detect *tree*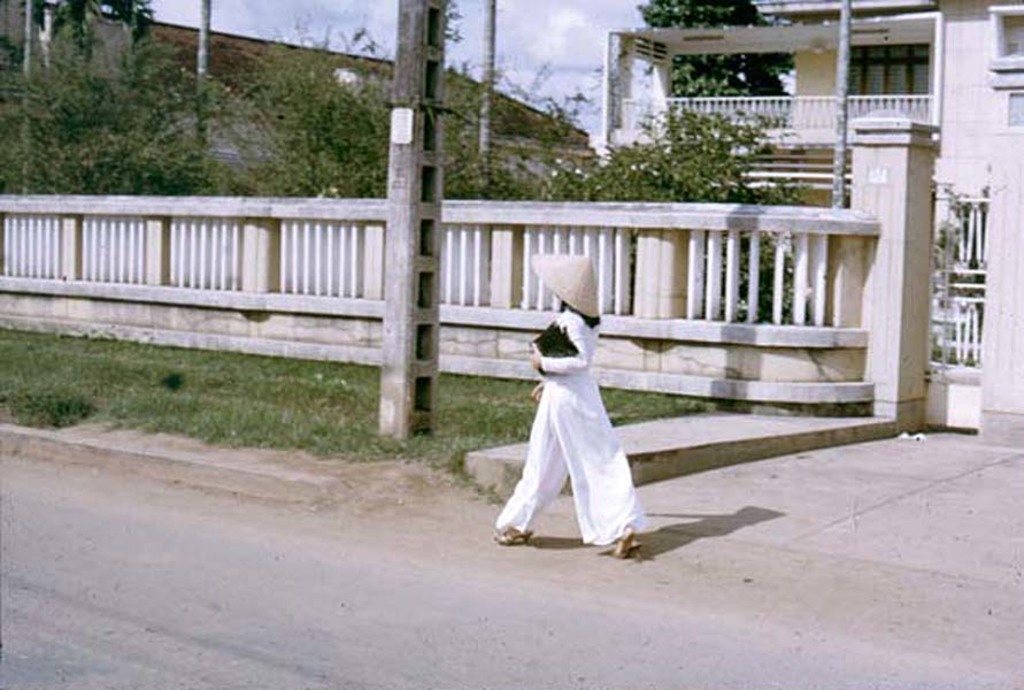
(628, 0, 799, 120)
